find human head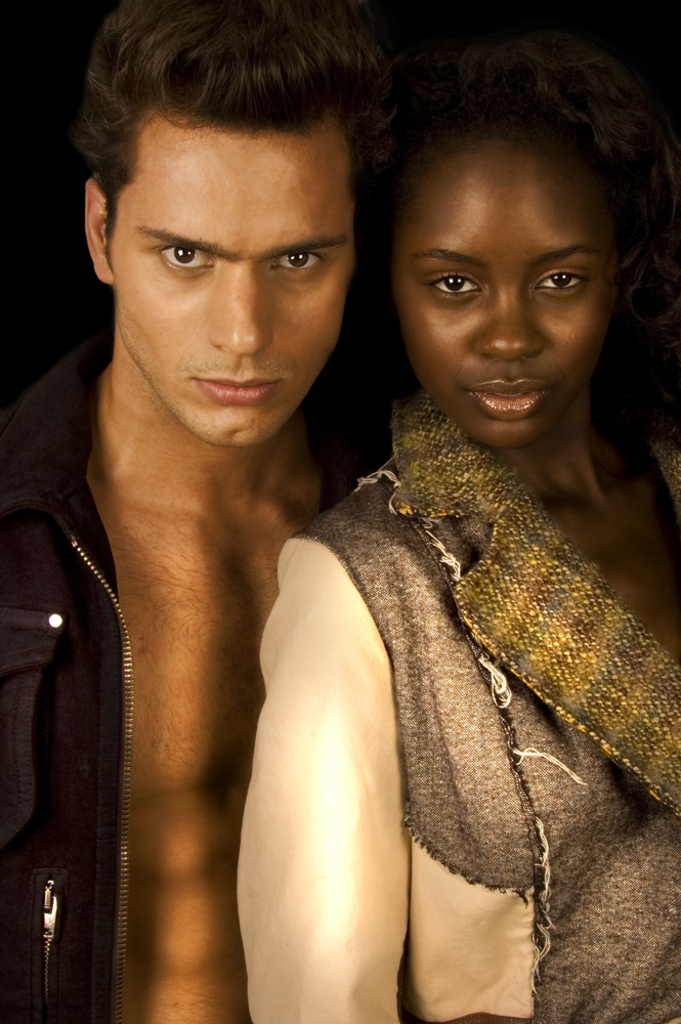
pyautogui.locateOnScreen(70, 19, 372, 424)
